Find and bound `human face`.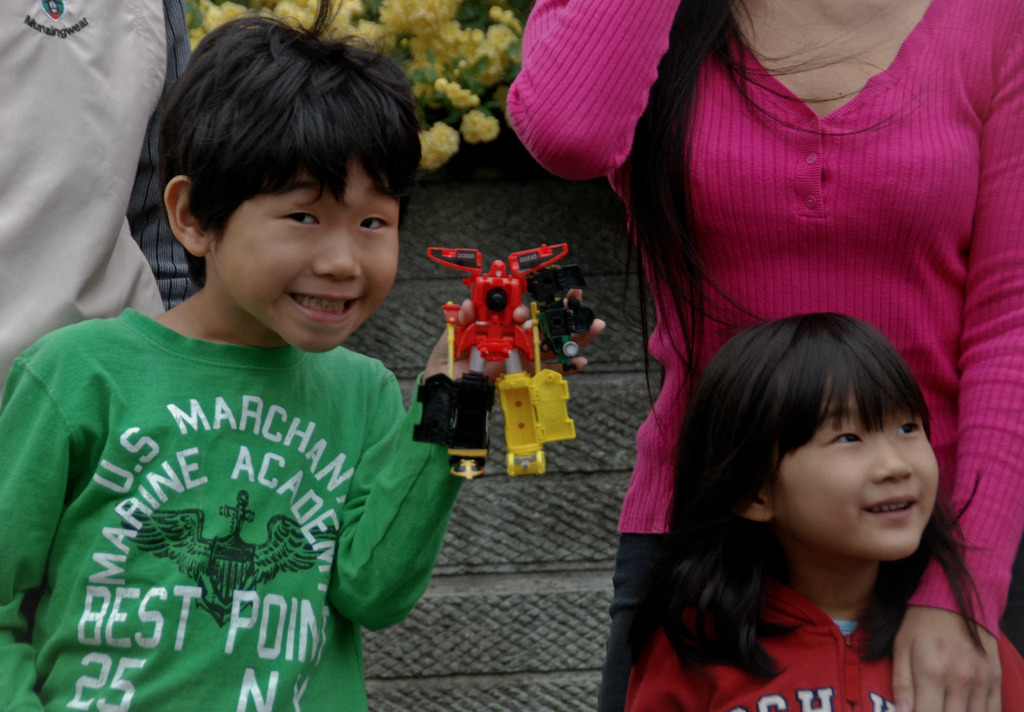
Bound: l=771, t=366, r=942, b=563.
